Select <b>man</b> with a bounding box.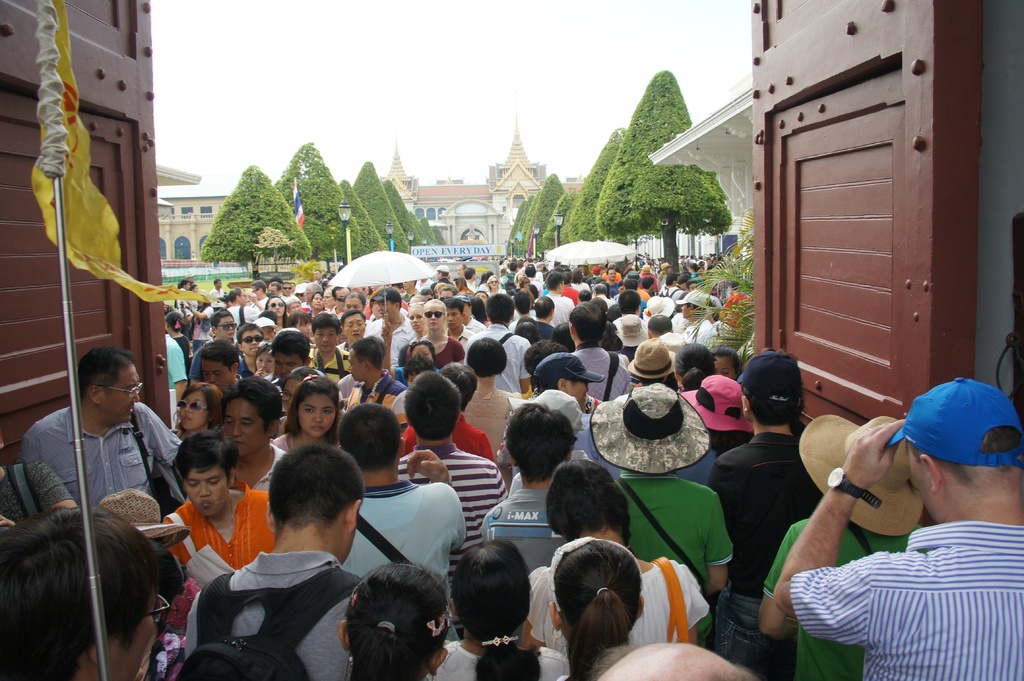
{"x1": 559, "y1": 299, "x2": 640, "y2": 398}.
